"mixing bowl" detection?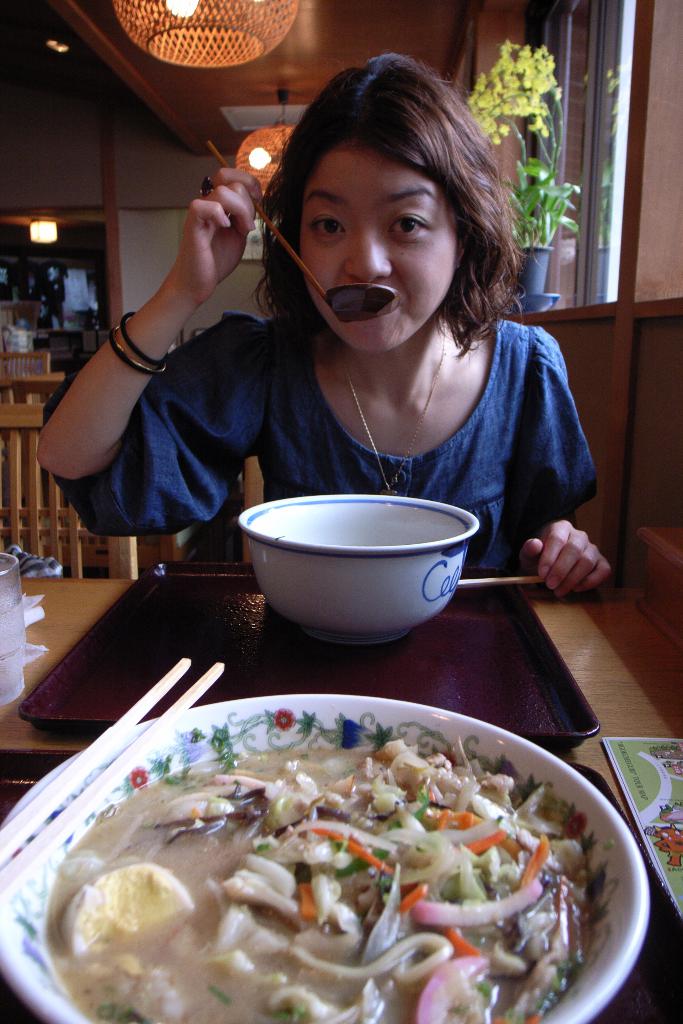
region(236, 492, 492, 657)
